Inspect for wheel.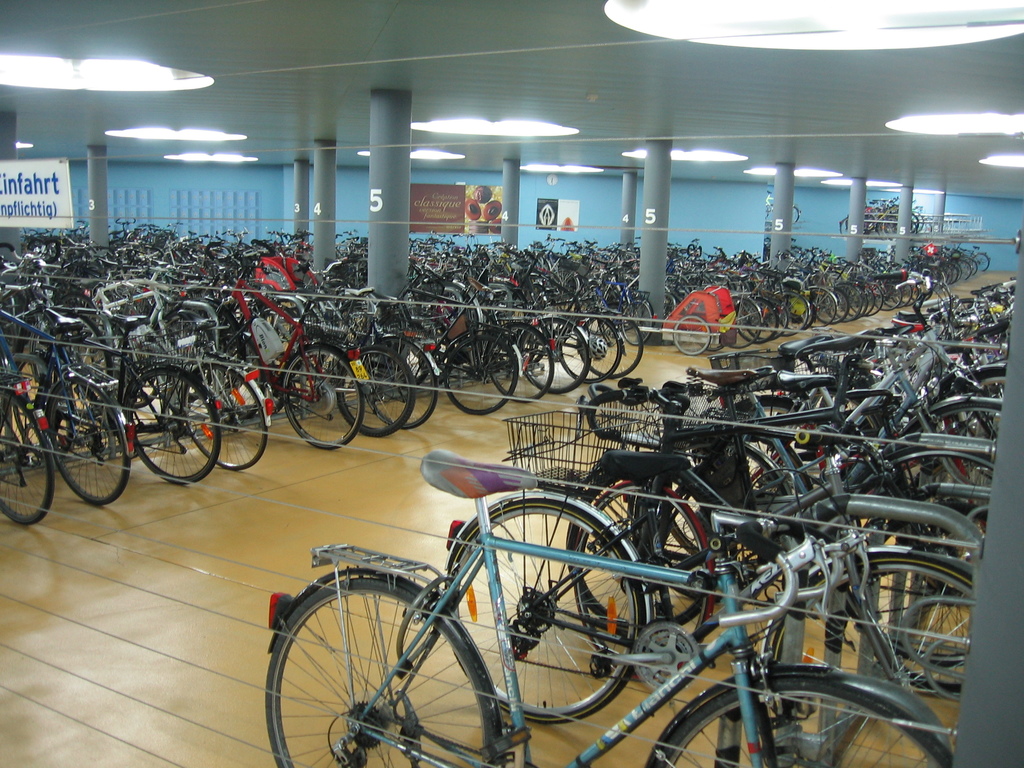
Inspection: {"x1": 559, "y1": 318, "x2": 620, "y2": 383}.
